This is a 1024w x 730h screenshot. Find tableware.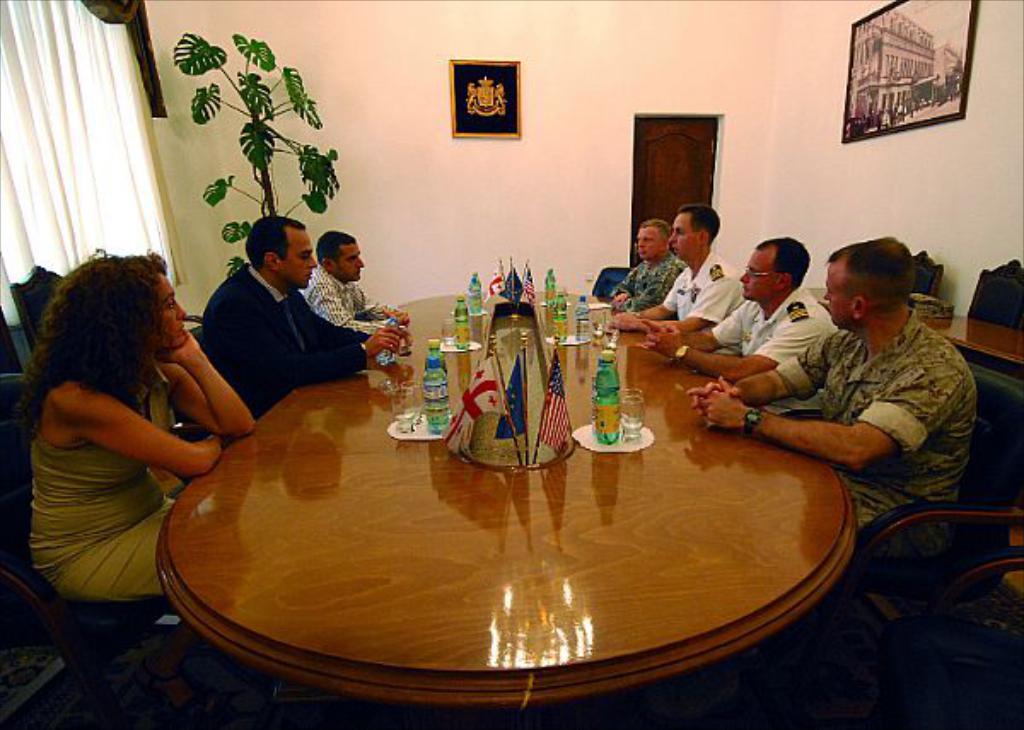
Bounding box: (437, 309, 459, 350).
